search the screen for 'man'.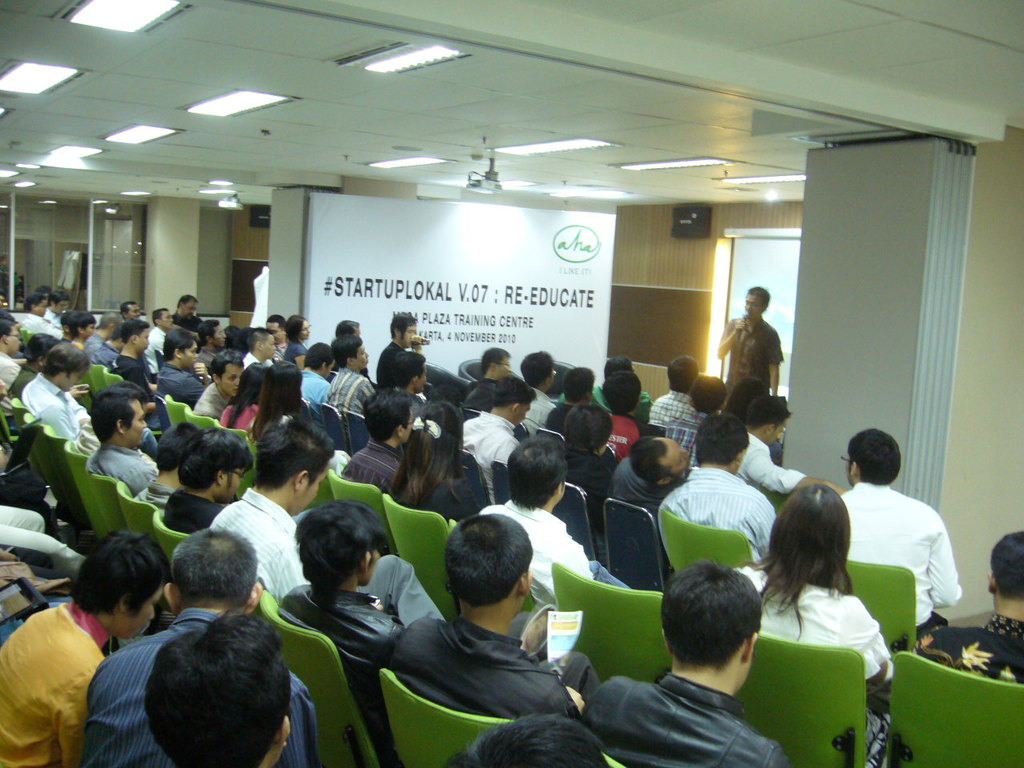
Found at bbox=(909, 529, 1023, 687).
